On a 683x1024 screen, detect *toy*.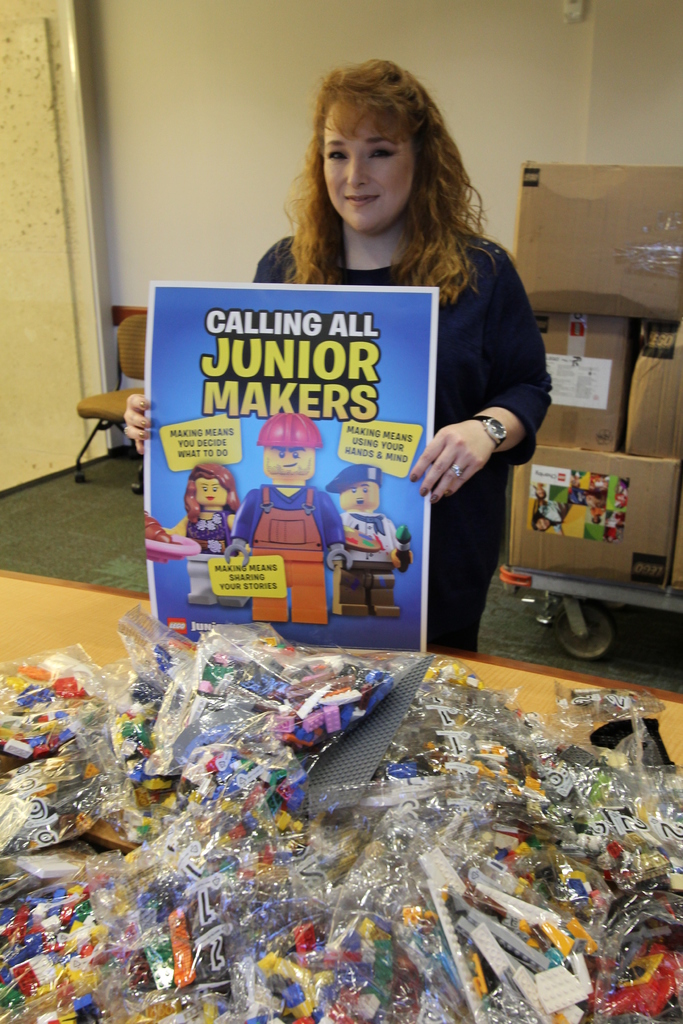
[x1=138, y1=465, x2=242, y2=603].
